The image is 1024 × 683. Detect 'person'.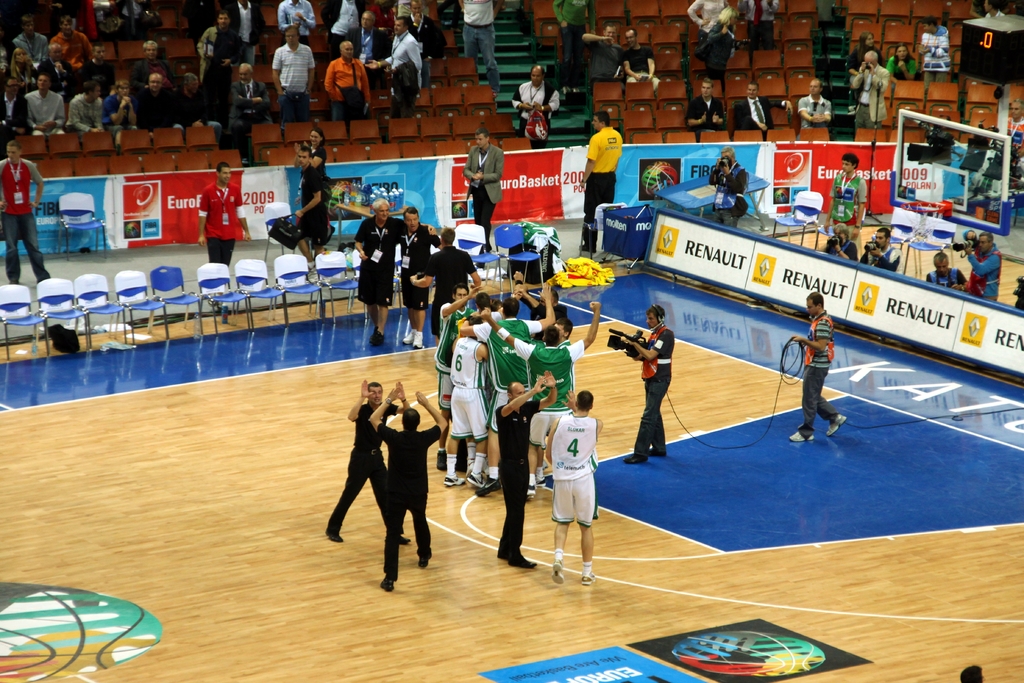
Detection: bbox(846, 29, 889, 74).
